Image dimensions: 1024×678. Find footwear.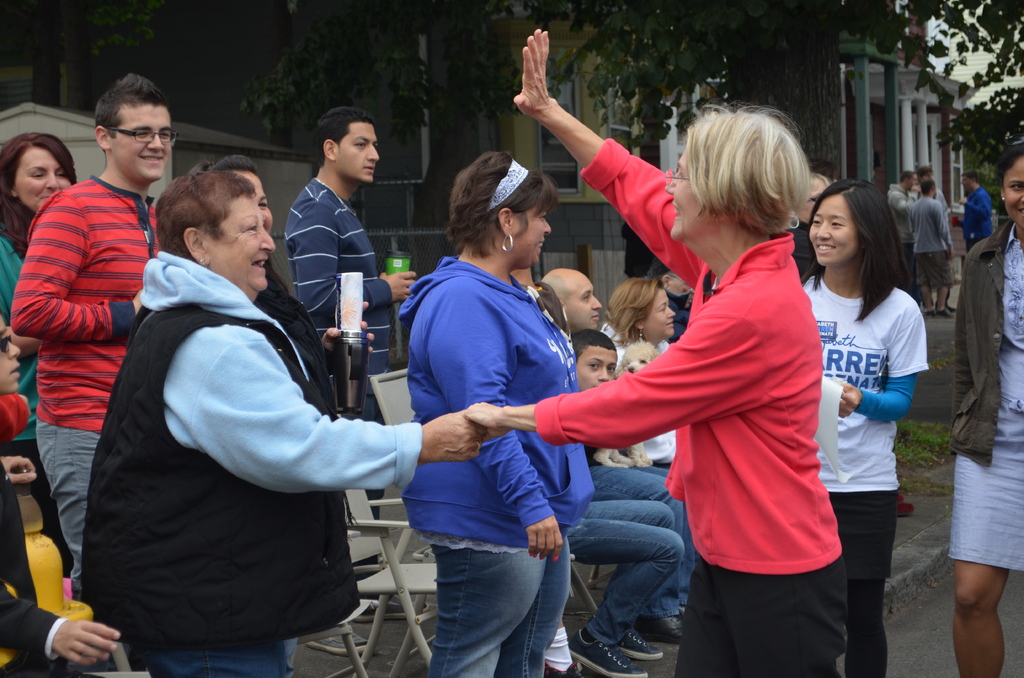
936,309,957,318.
